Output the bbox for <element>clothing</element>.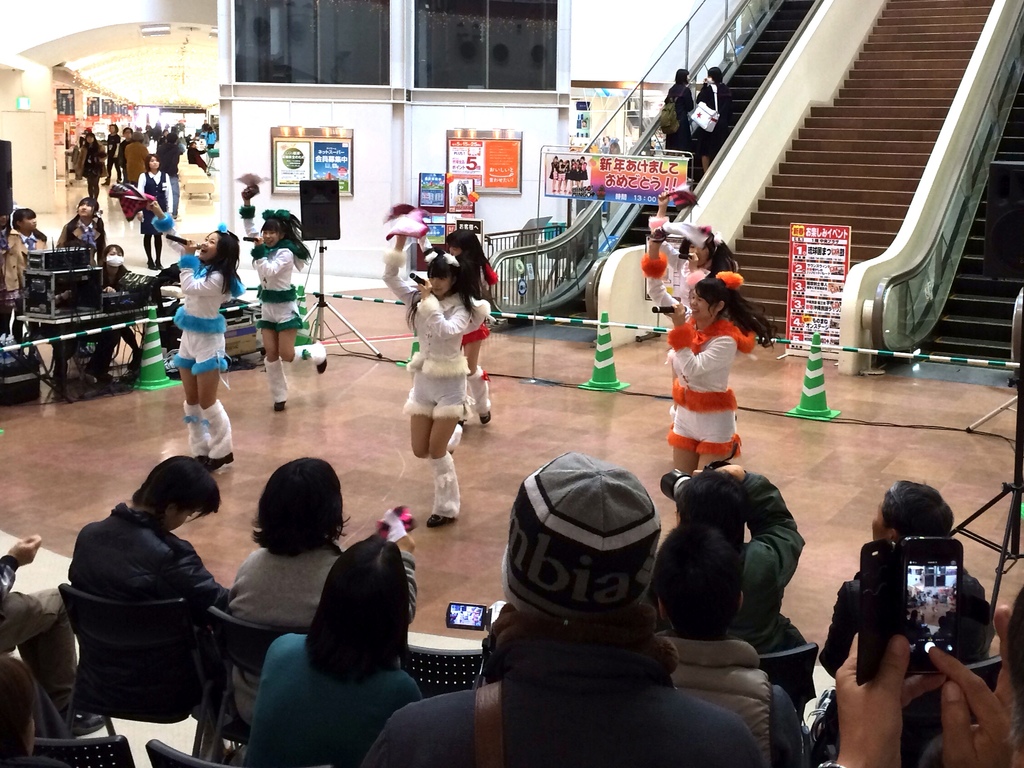
pyautogui.locateOnScreen(224, 526, 354, 724).
